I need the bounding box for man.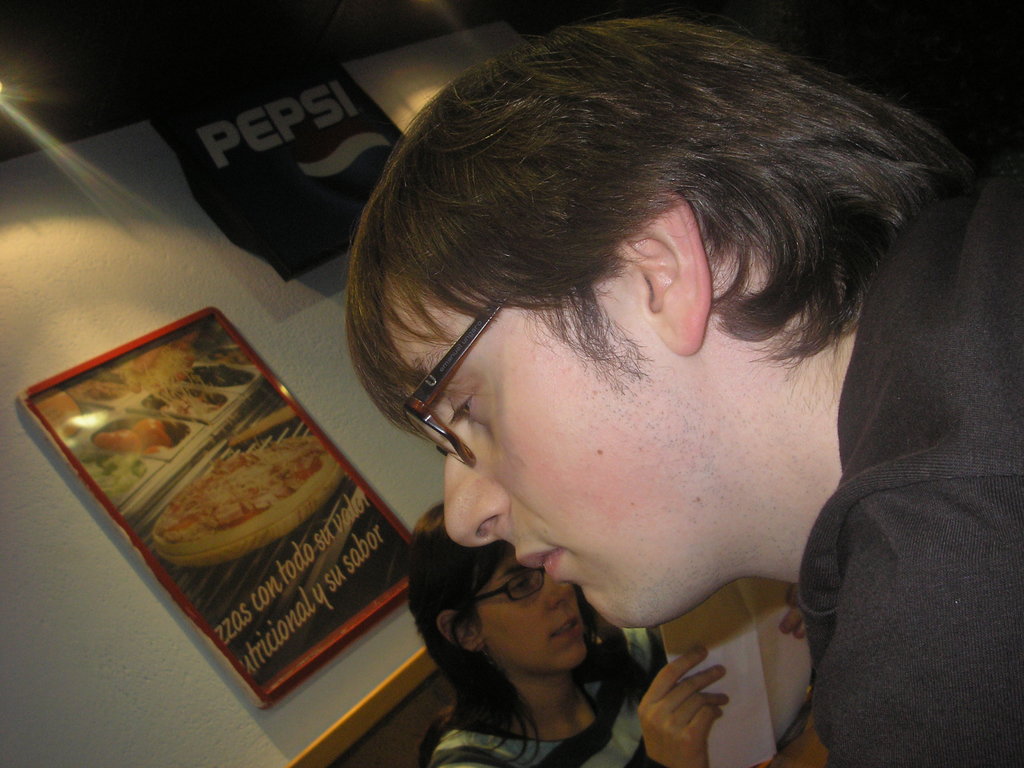
Here it is: bbox(348, 15, 1023, 767).
